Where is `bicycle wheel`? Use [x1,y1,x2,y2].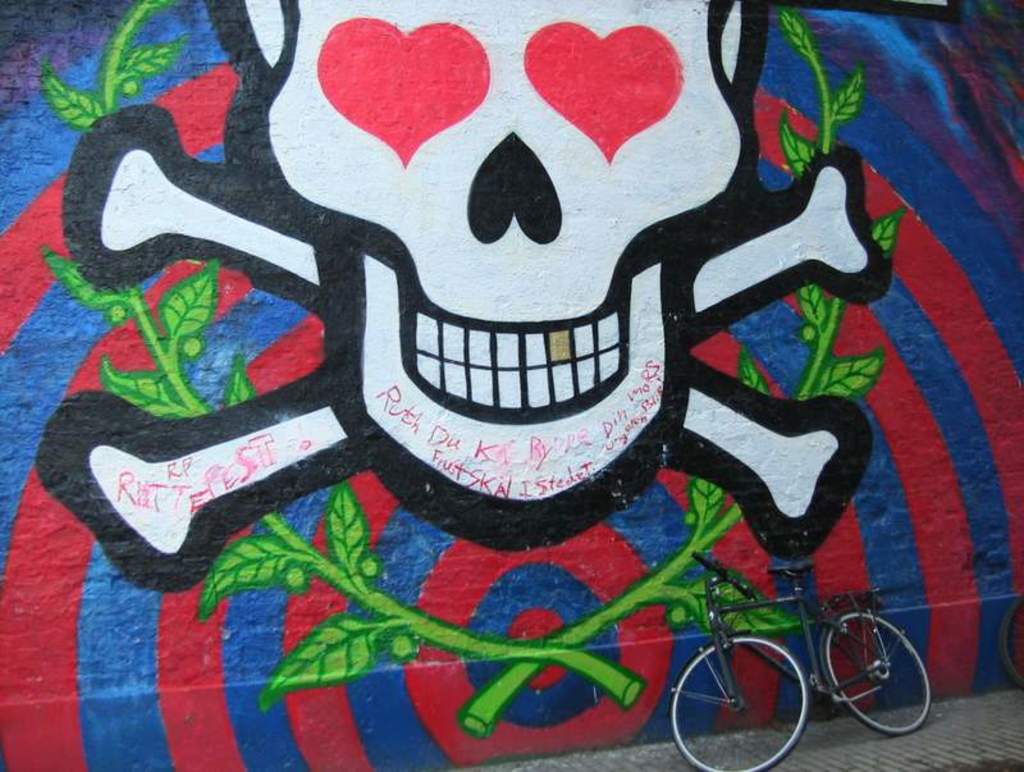
[828,620,918,740].
